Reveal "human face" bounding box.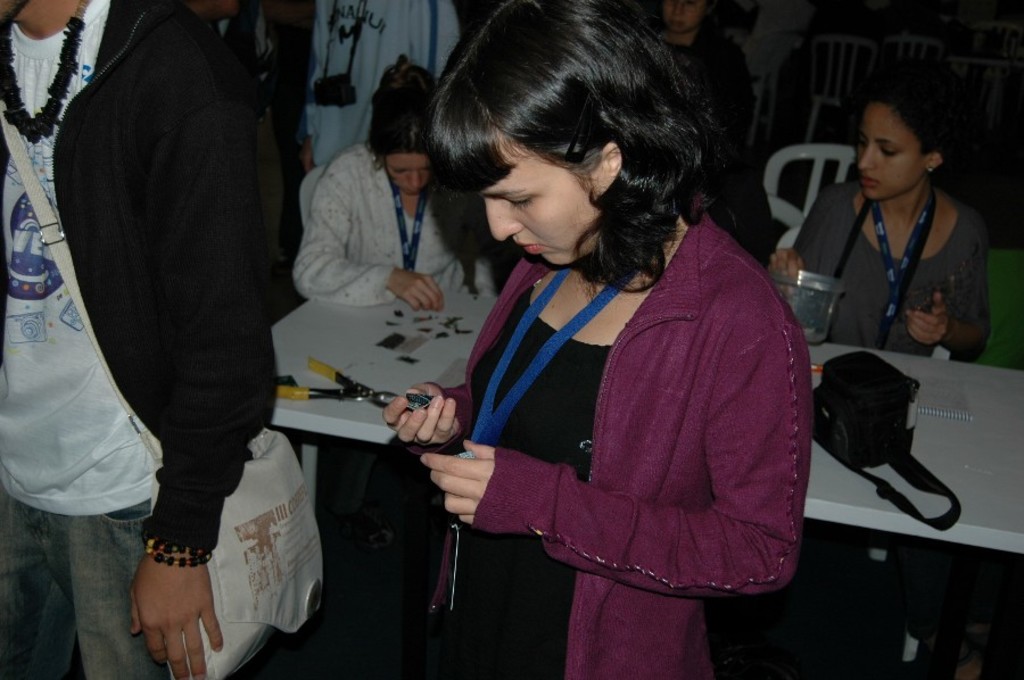
Revealed: bbox=[389, 150, 430, 194].
